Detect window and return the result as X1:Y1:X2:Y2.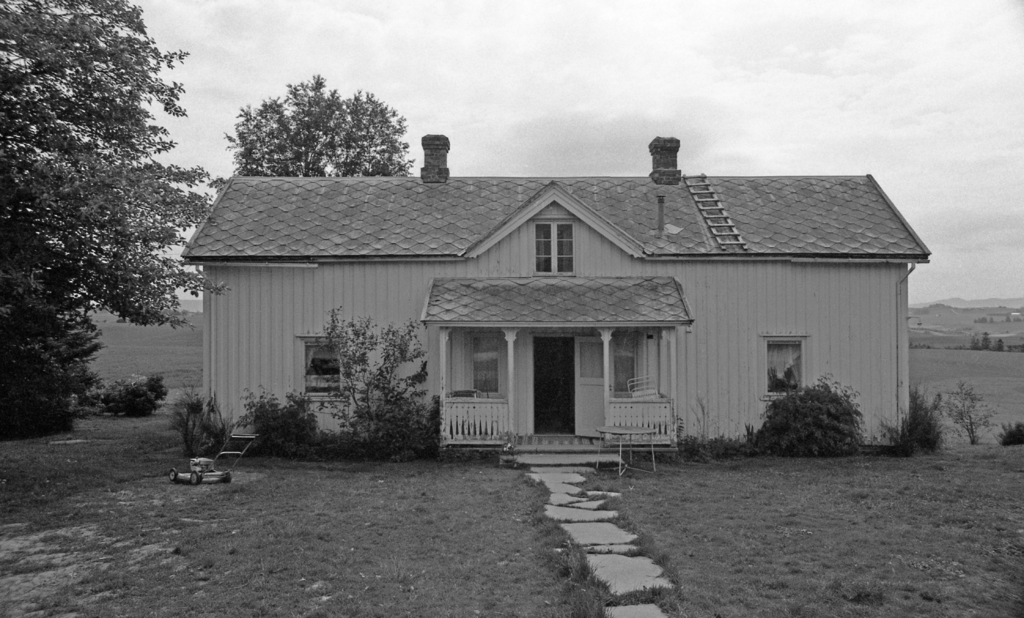
607:332:650:396.
